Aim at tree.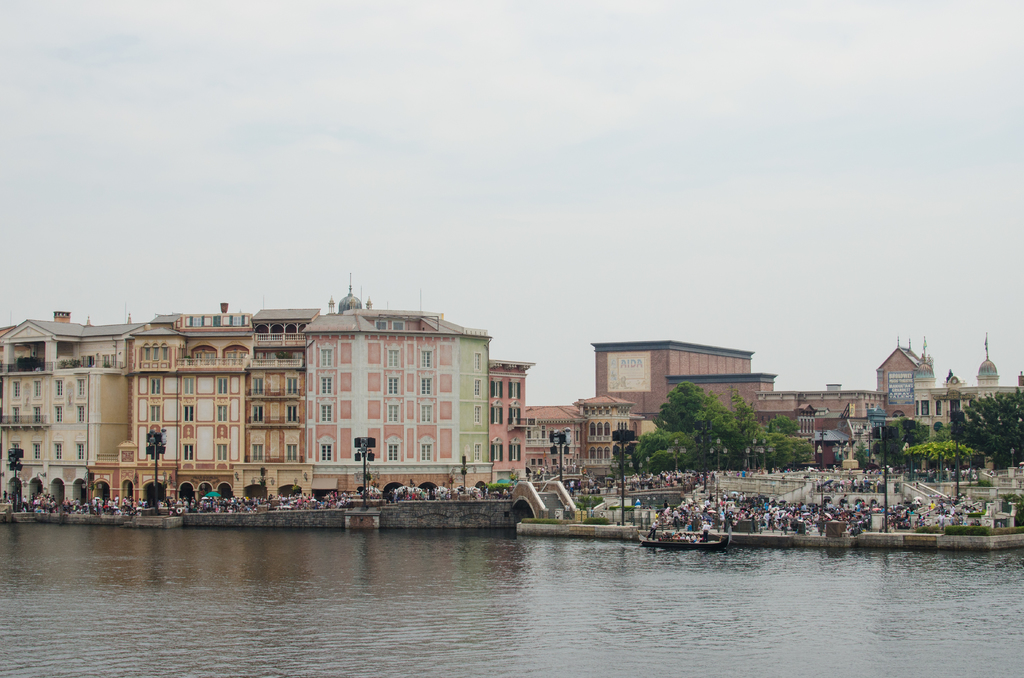
Aimed at Rect(961, 387, 1023, 474).
